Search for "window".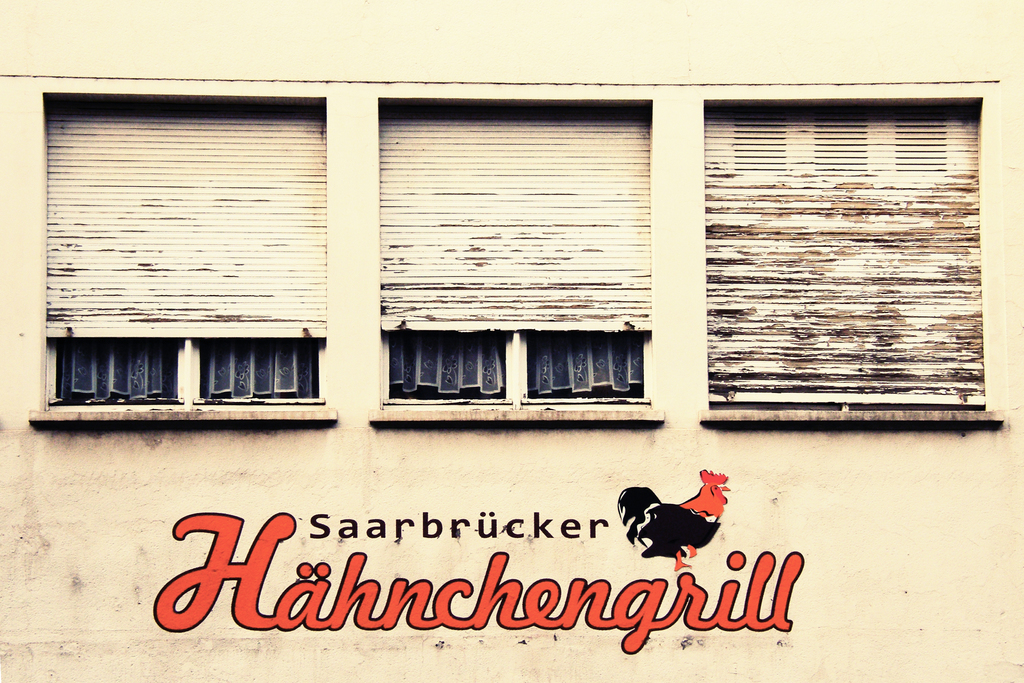
Found at rect(377, 331, 671, 424).
